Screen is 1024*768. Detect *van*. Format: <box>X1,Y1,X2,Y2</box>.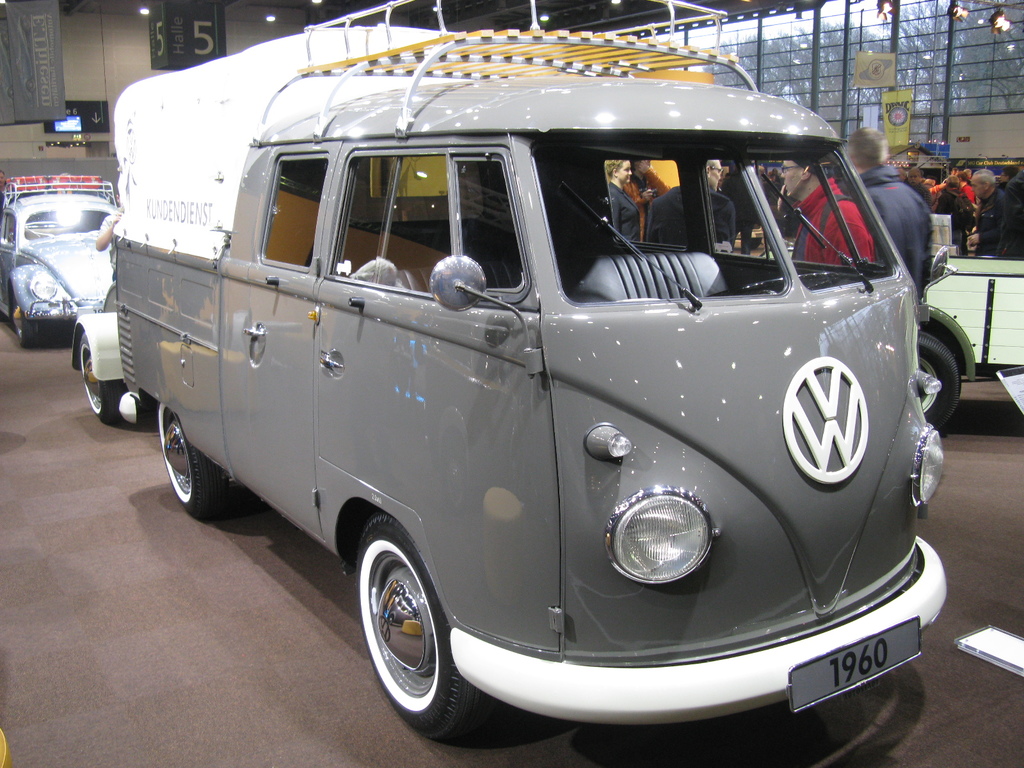
<box>109,0,951,745</box>.
